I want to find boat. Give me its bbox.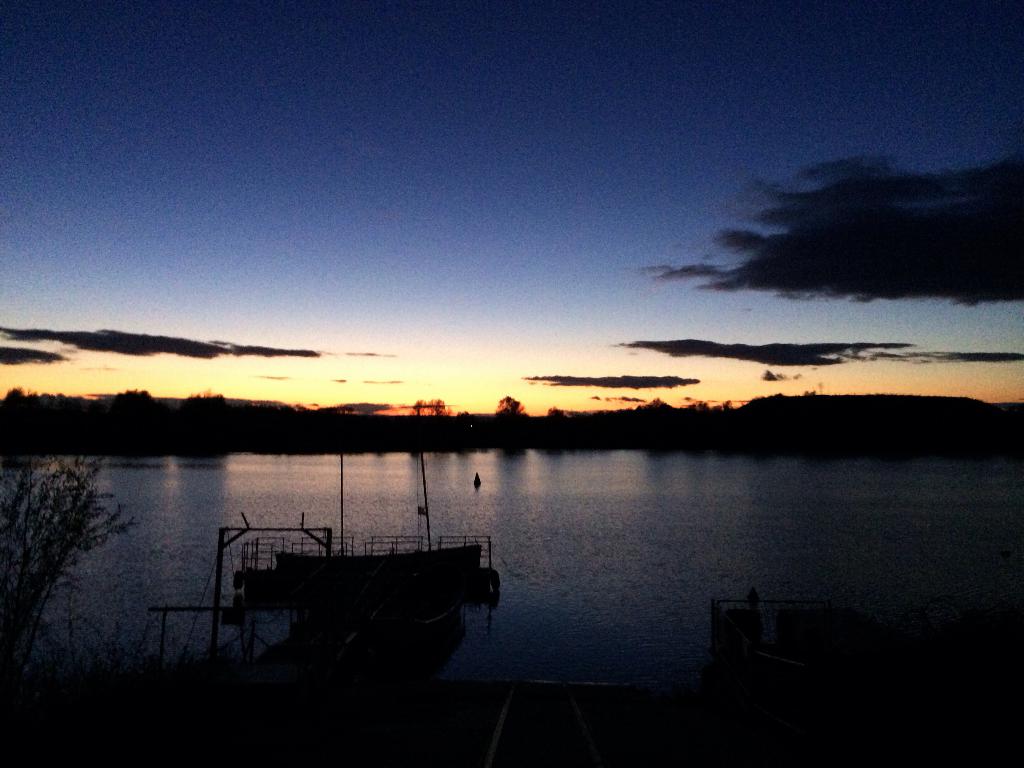
bbox(169, 490, 561, 639).
